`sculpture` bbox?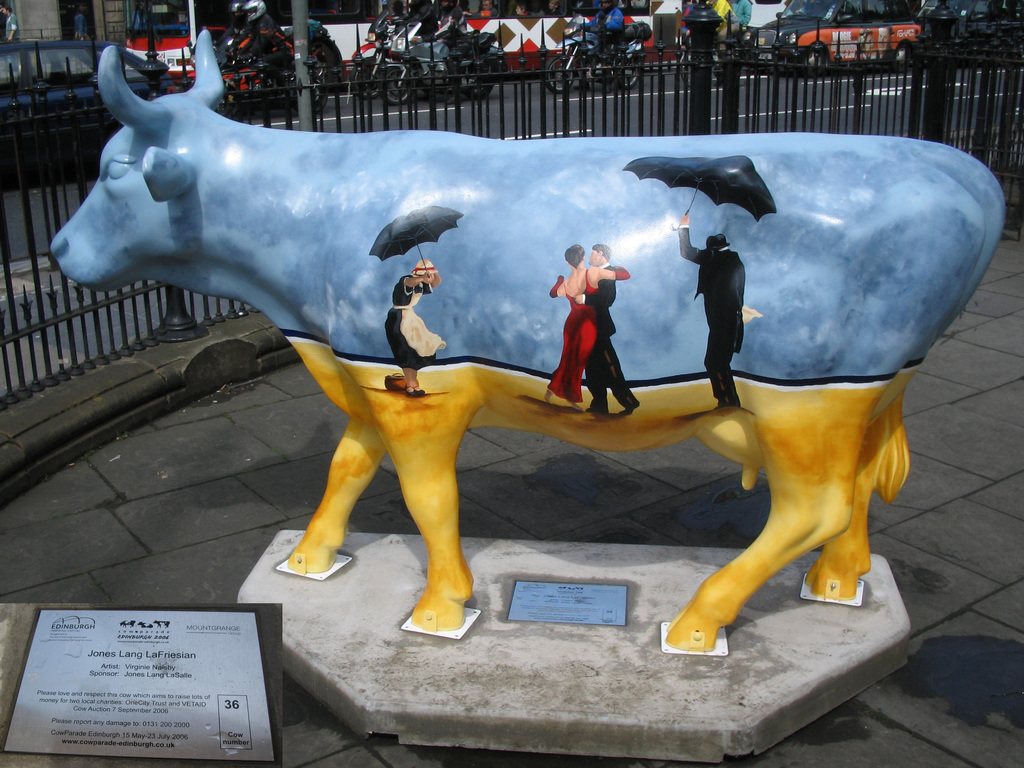
detection(43, 33, 1011, 758)
